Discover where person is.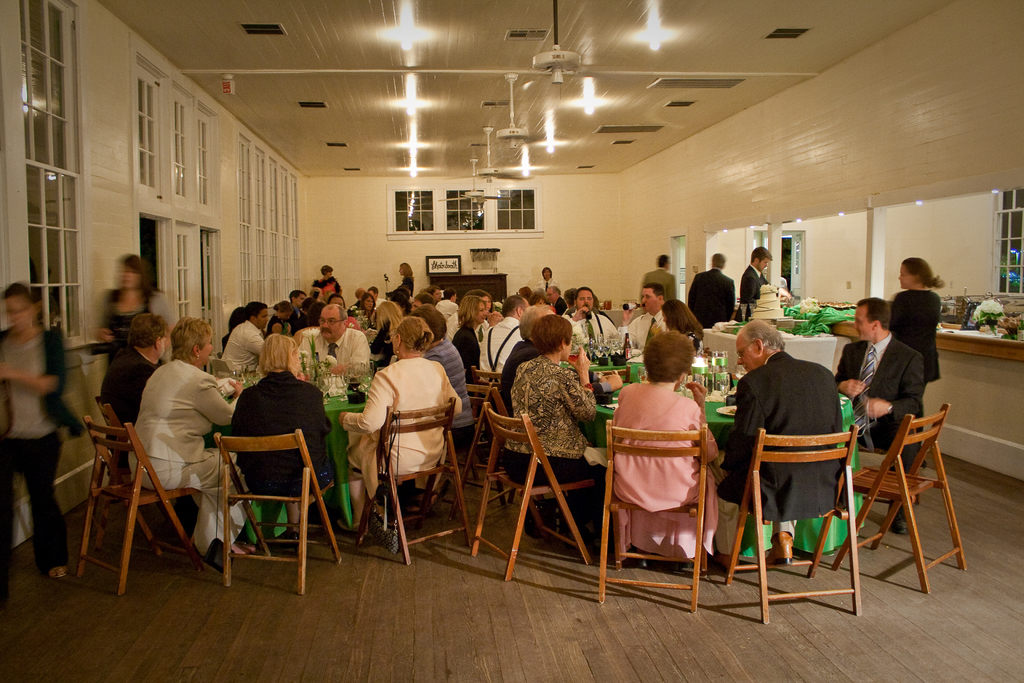
Discovered at 732,243,777,330.
